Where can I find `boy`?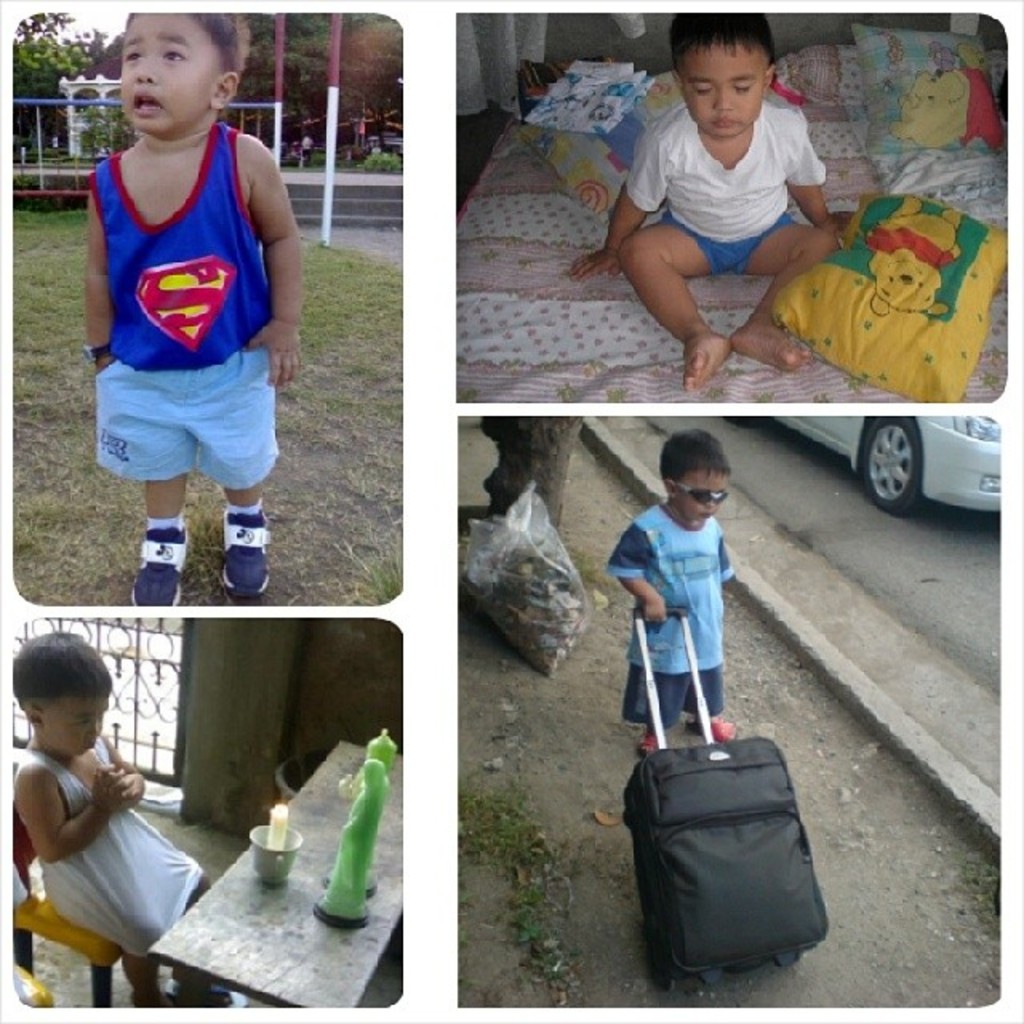
You can find it at [left=11, top=630, right=248, bottom=1013].
